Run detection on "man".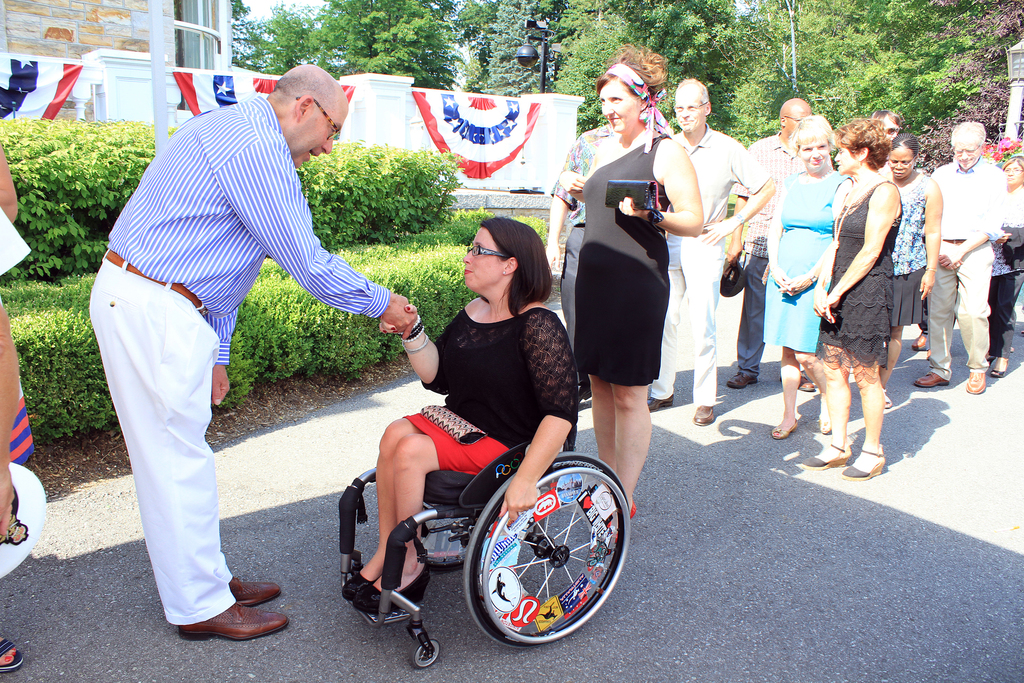
Result: bbox(867, 108, 912, 148).
